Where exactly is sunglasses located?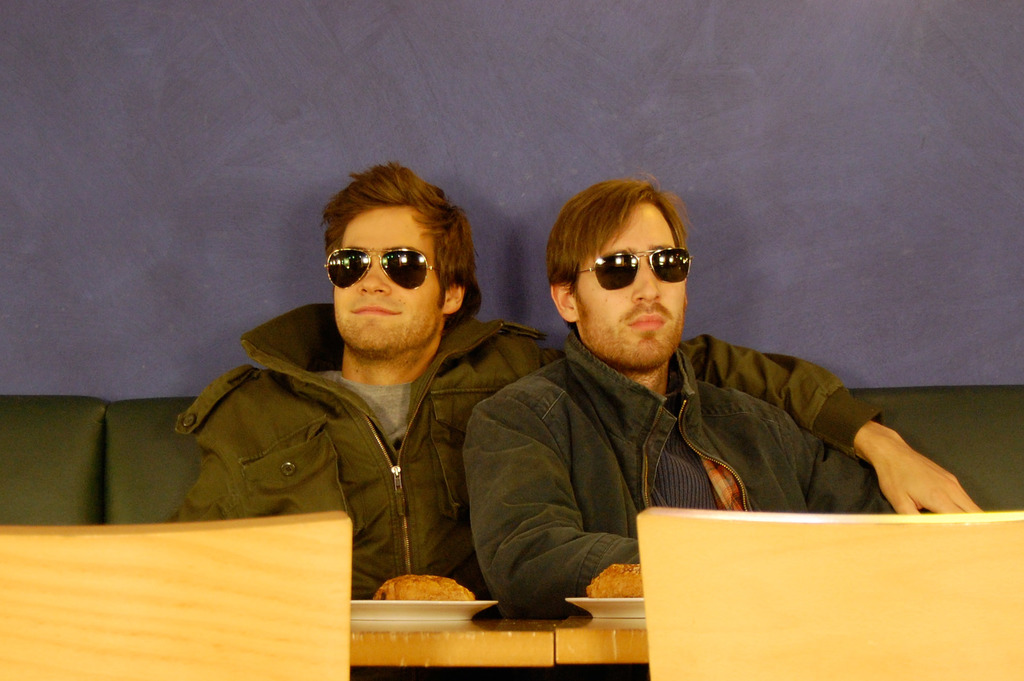
Its bounding box is bbox=(574, 251, 695, 289).
